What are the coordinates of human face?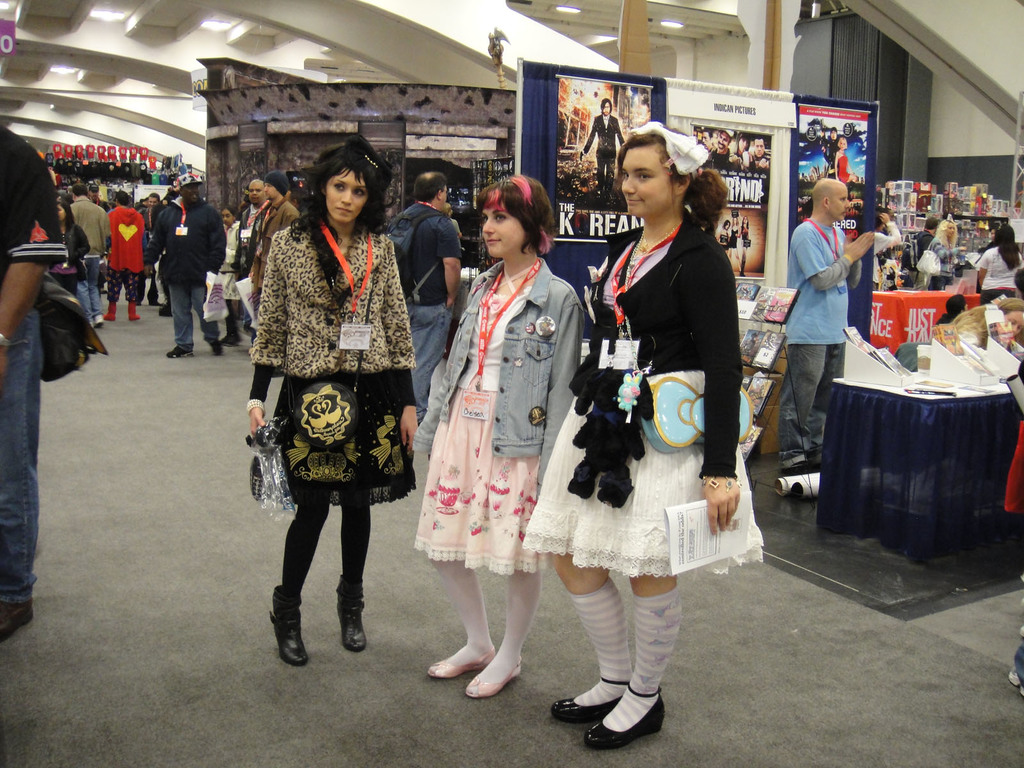
Rect(1000, 304, 1023, 336).
